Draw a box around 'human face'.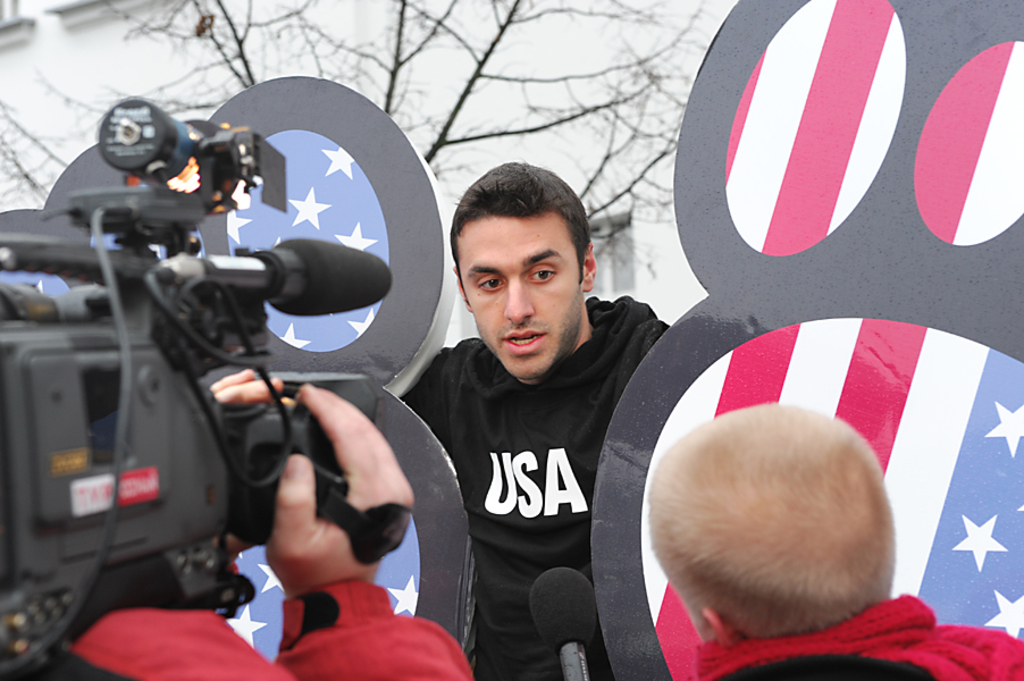
454,209,578,377.
